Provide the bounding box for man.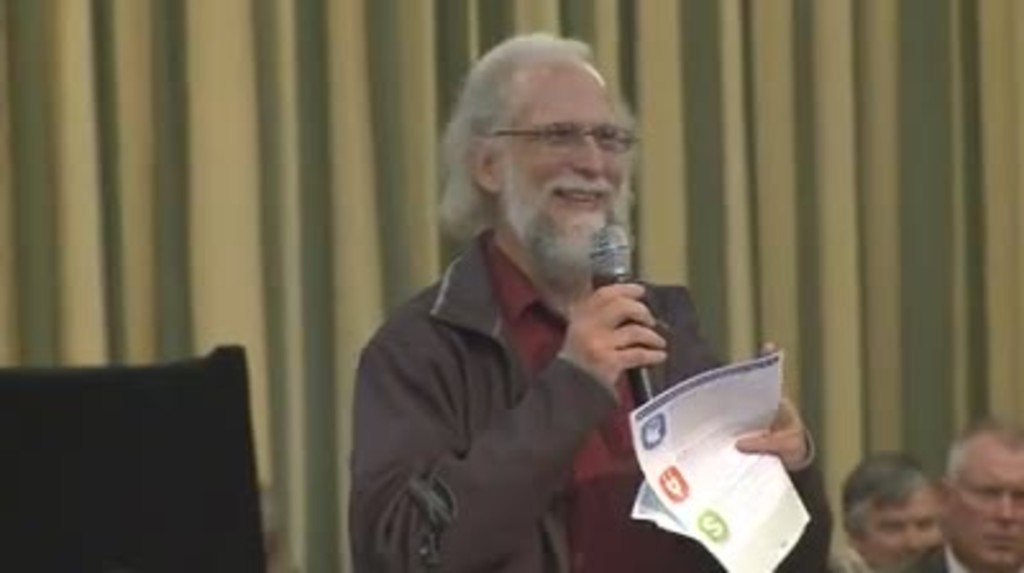
340/31/845/570.
